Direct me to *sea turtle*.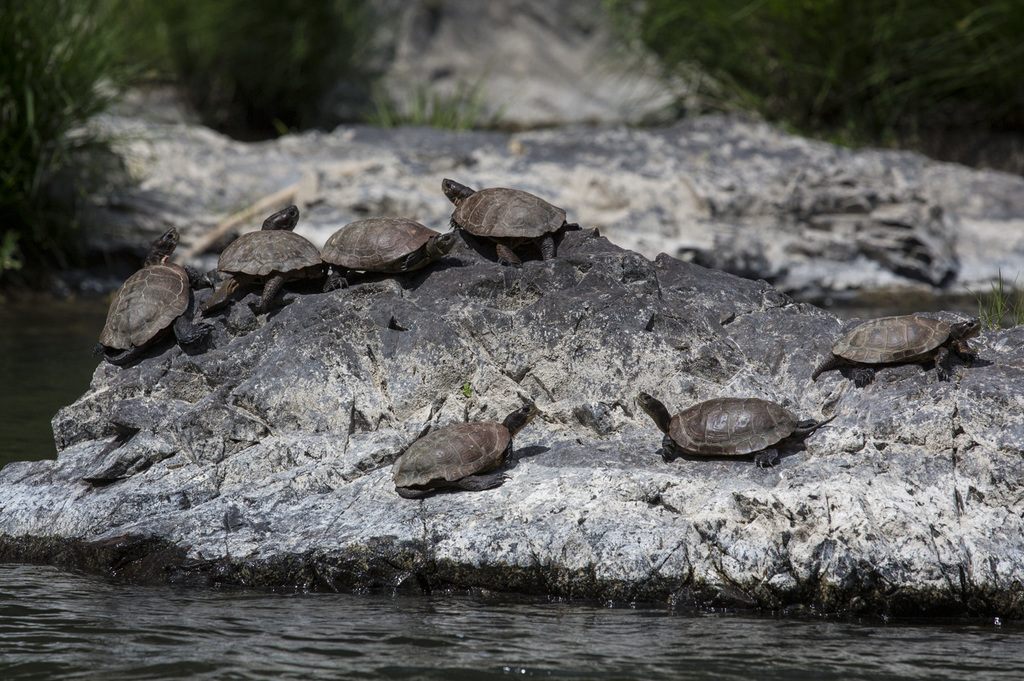
Direction: locate(392, 398, 538, 502).
